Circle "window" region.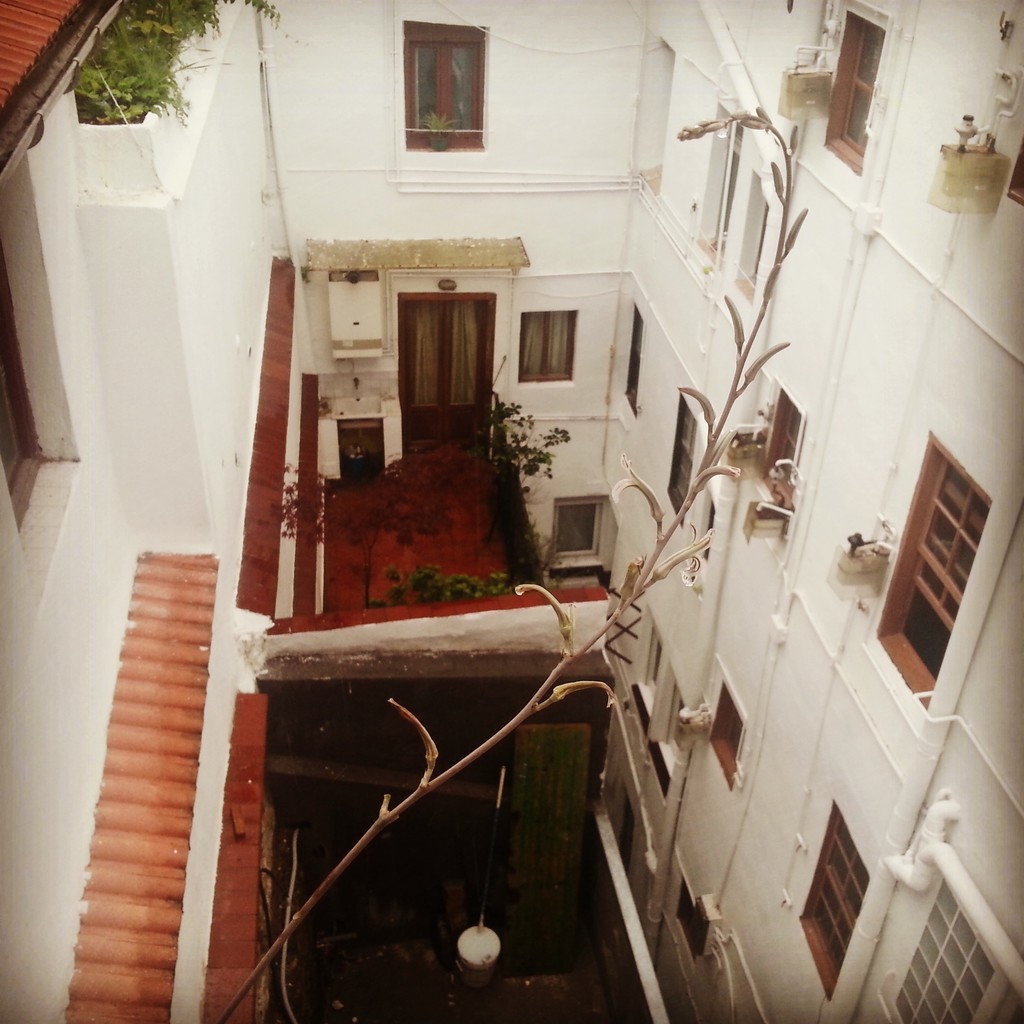
Region: pyautogui.locateOnScreen(876, 877, 1023, 1023).
